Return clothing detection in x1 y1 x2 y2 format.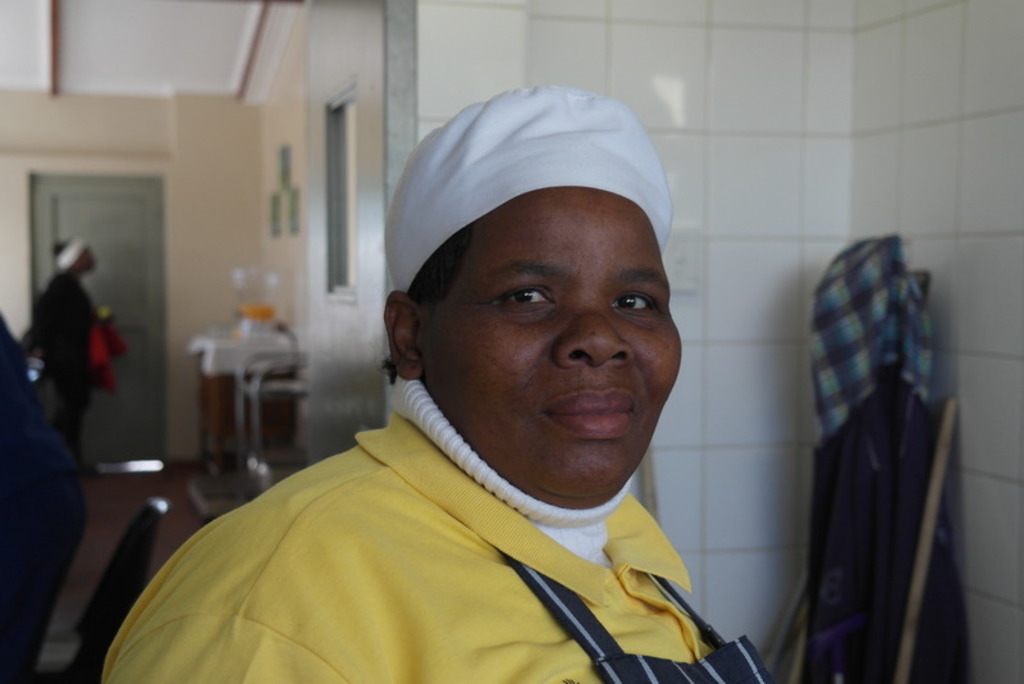
24 268 105 421.
